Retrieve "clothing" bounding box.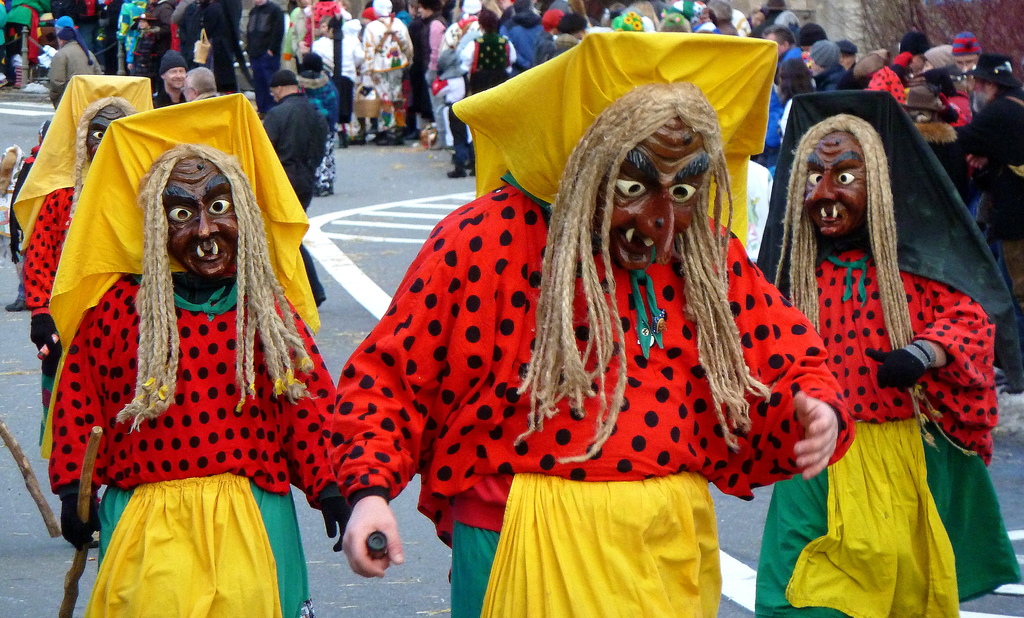
Bounding box: x1=49, y1=260, x2=334, y2=617.
